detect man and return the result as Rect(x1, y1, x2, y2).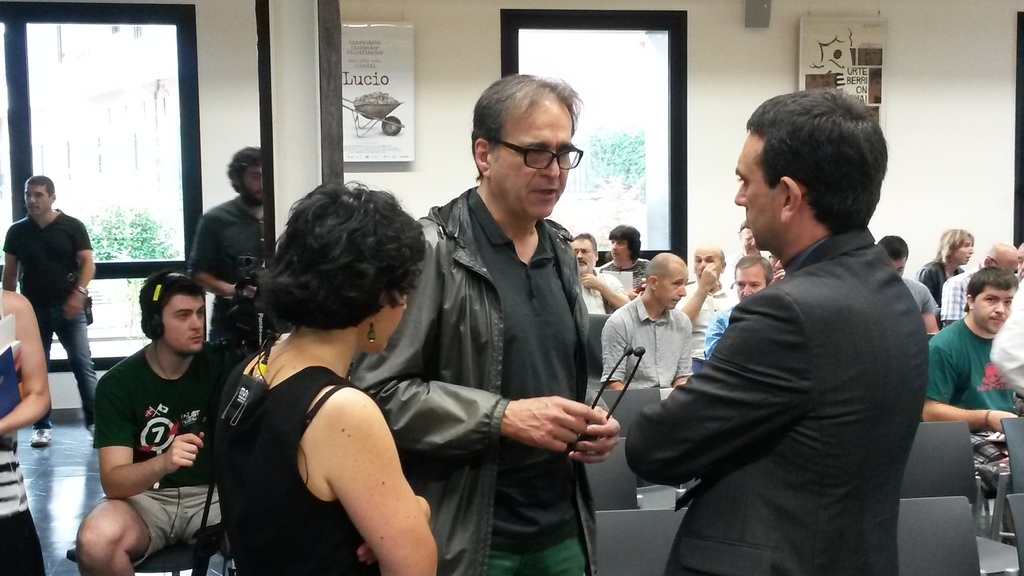
Rect(940, 244, 1018, 322).
